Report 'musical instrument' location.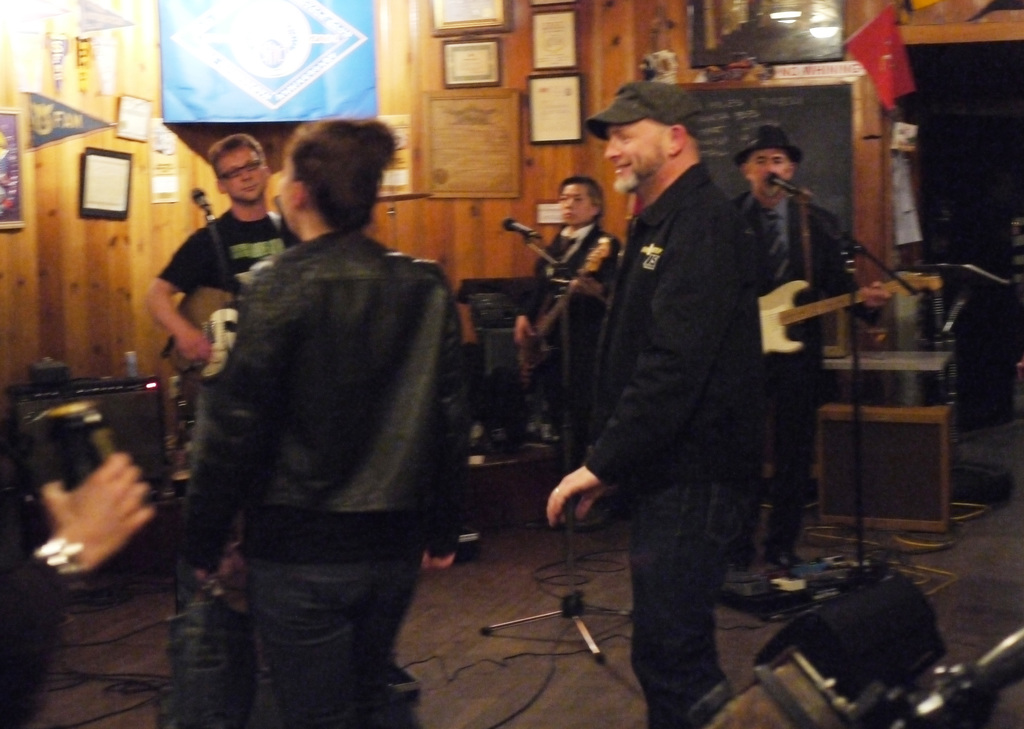
Report: Rect(152, 284, 255, 396).
